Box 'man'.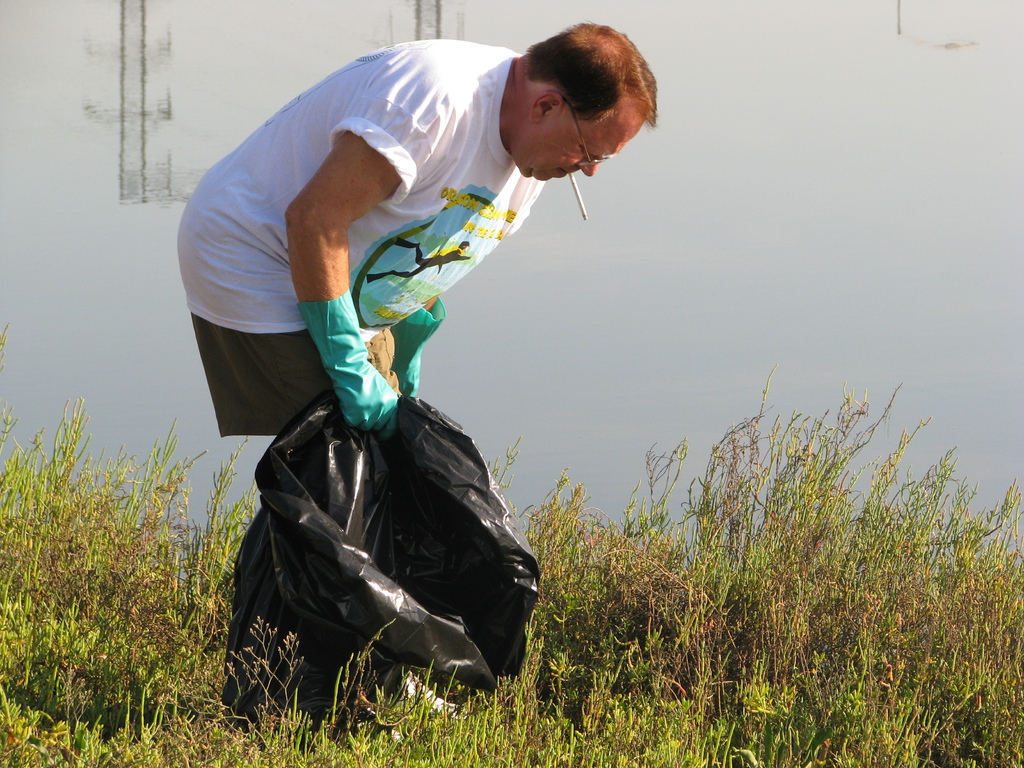
<box>187,12,676,753</box>.
